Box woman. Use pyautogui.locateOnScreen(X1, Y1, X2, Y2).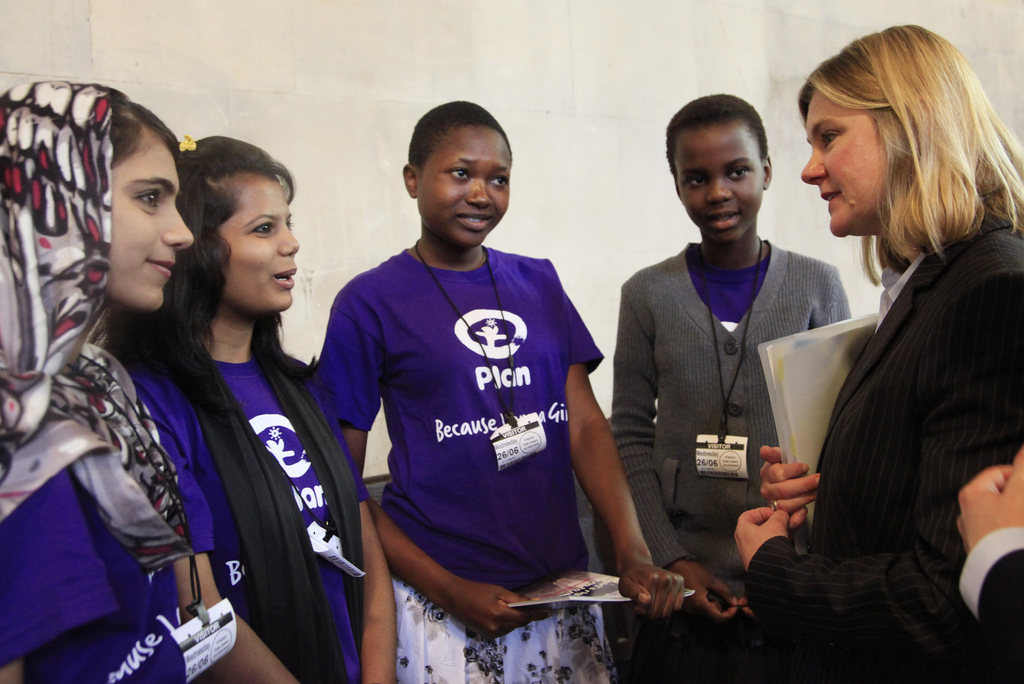
pyautogui.locateOnScreen(604, 91, 866, 683).
